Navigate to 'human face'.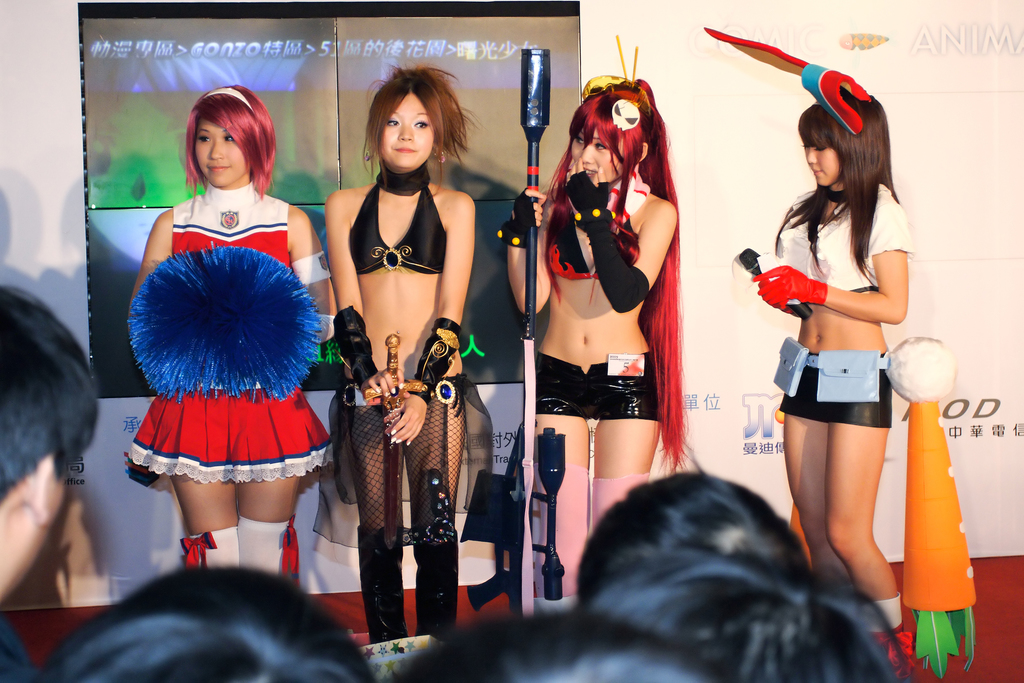
Navigation target: detection(379, 94, 434, 168).
